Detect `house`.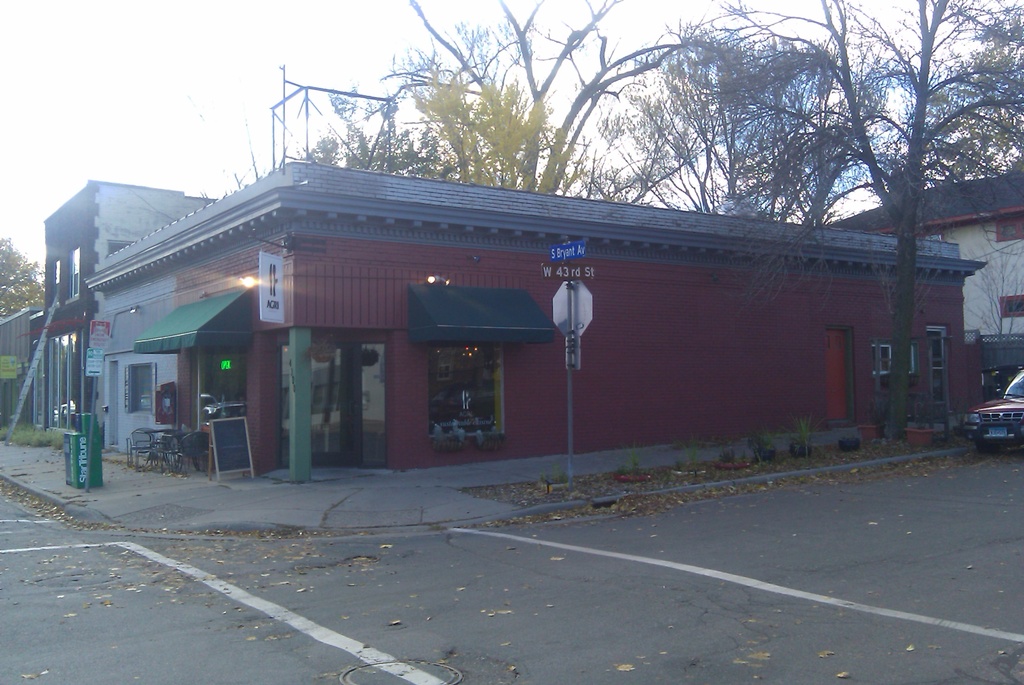
Detected at 0, 307, 45, 431.
